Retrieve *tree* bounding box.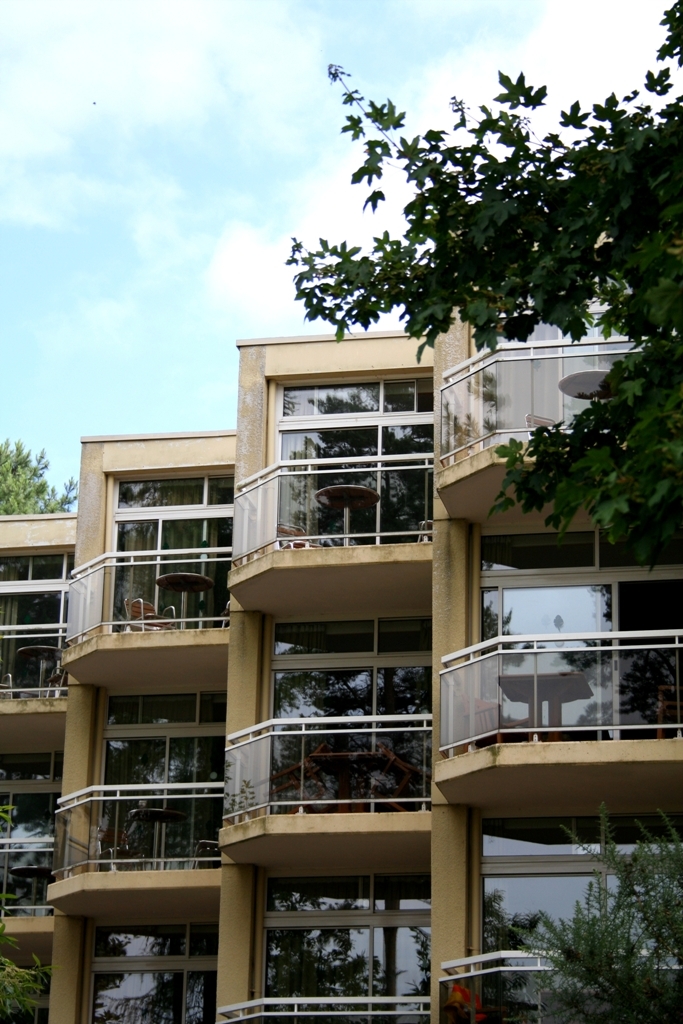
Bounding box: 0:429:73:523.
